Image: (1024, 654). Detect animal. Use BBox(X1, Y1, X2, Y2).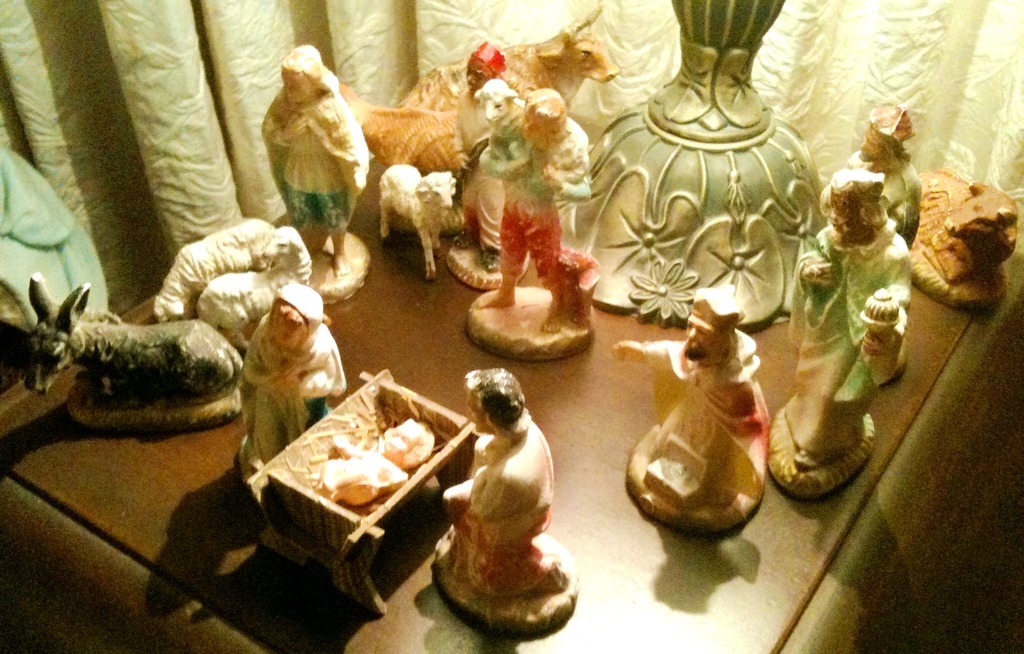
BBox(26, 274, 249, 437).
